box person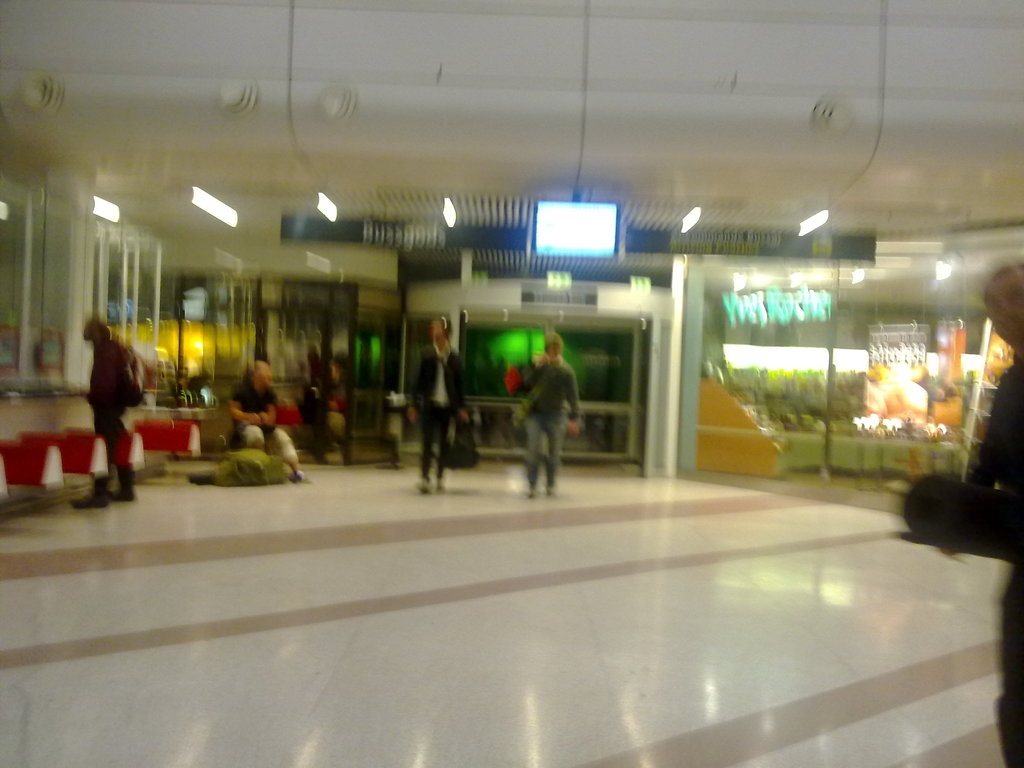
<region>68, 312, 139, 506</region>
